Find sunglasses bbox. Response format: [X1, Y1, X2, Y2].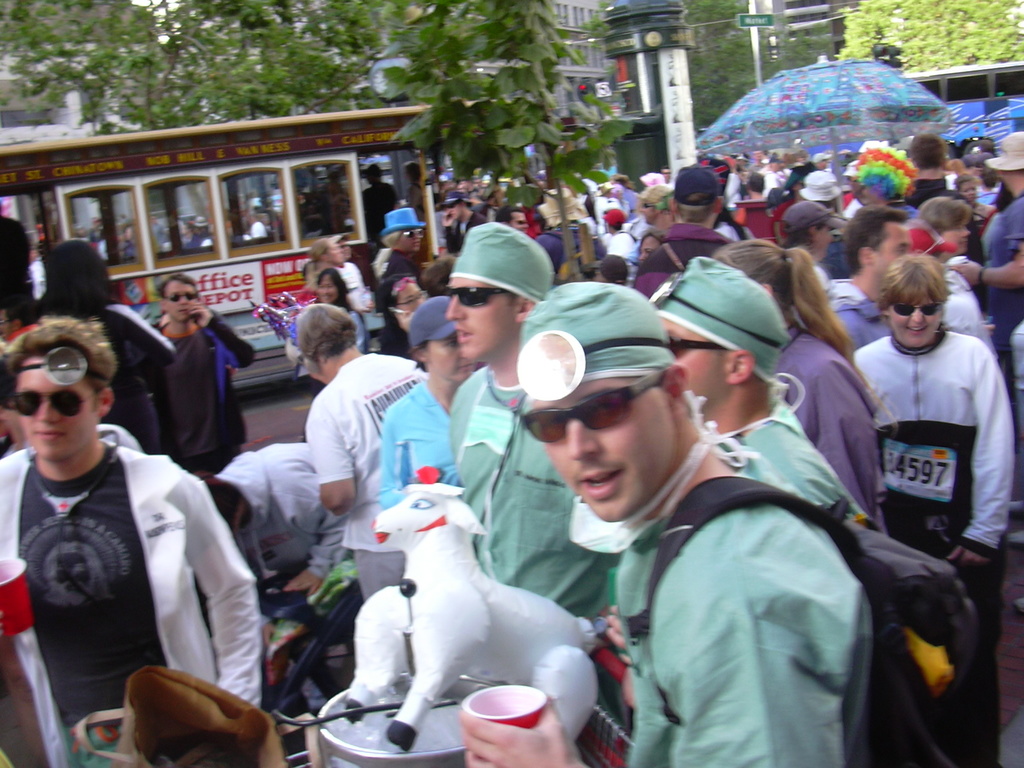
[333, 241, 348, 252].
